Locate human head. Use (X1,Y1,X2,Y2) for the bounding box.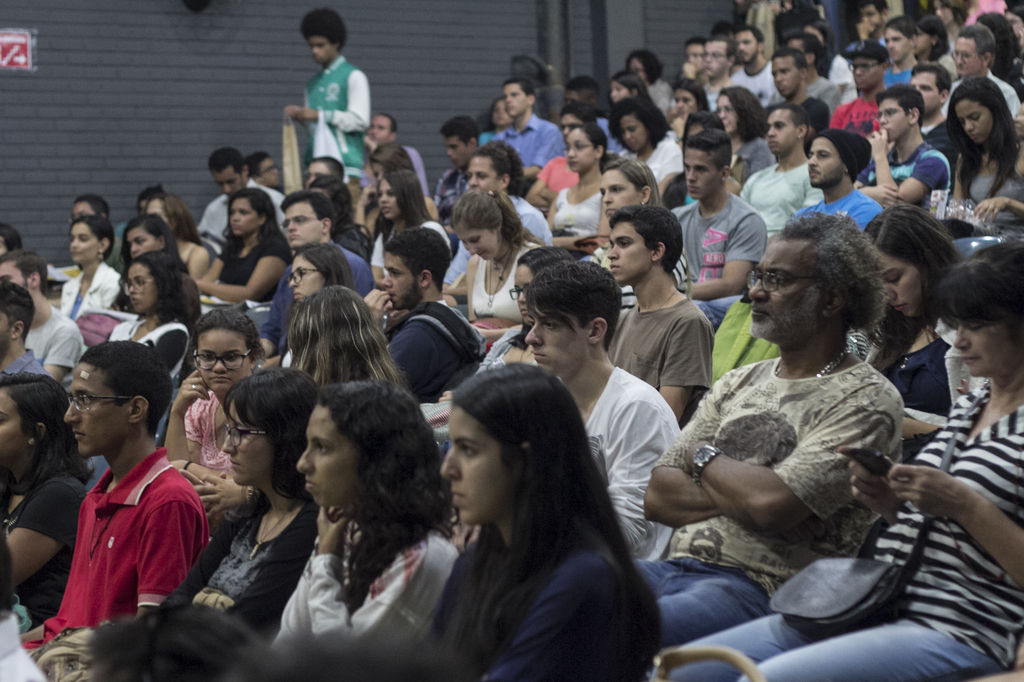
(710,19,740,47).
